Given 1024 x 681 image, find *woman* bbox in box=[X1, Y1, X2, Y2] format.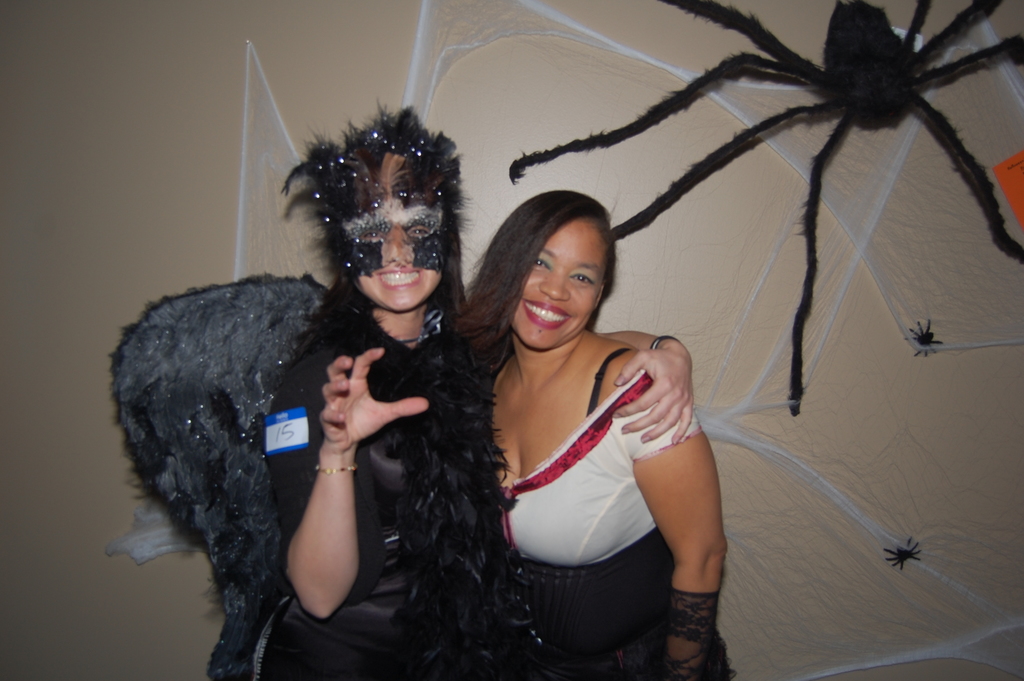
box=[237, 103, 696, 680].
